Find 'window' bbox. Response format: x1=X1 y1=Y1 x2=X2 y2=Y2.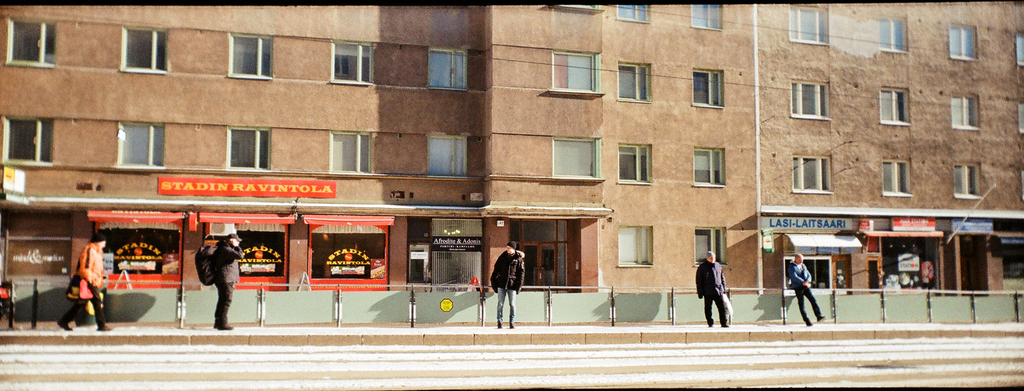
x1=951 y1=161 x2=979 y2=199.
